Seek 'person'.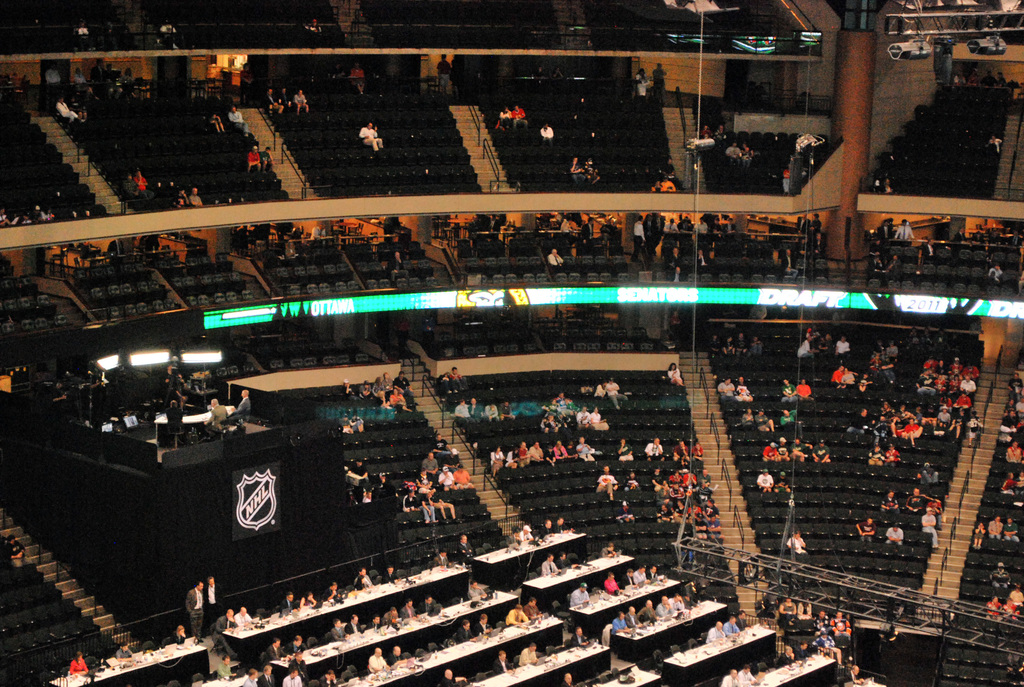
(x1=231, y1=106, x2=247, y2=139).
